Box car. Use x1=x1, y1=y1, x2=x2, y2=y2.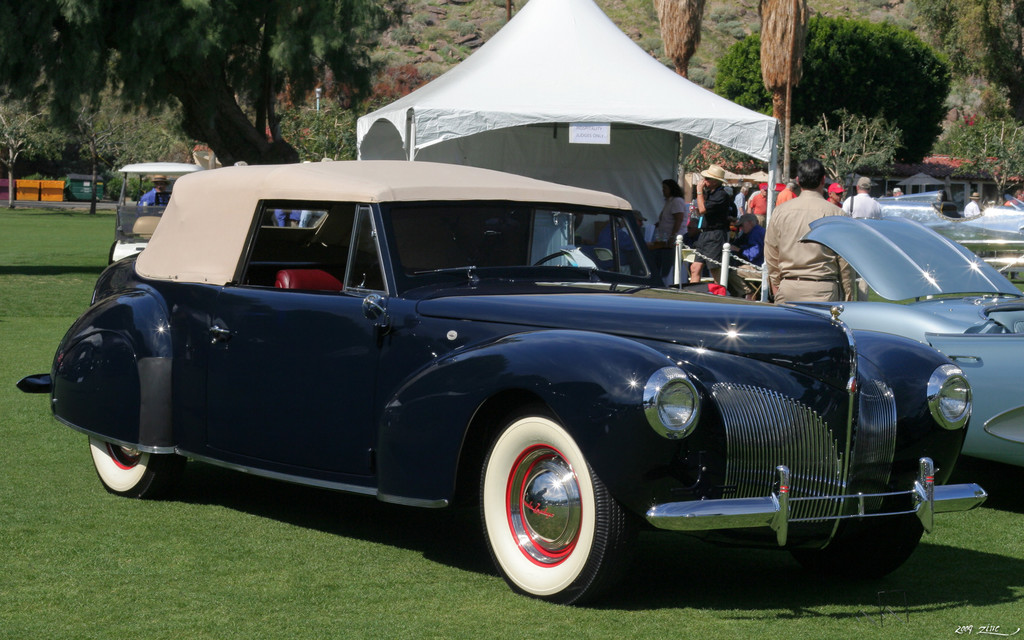
x1=785, y1=219, x2=1023, y2=470.
